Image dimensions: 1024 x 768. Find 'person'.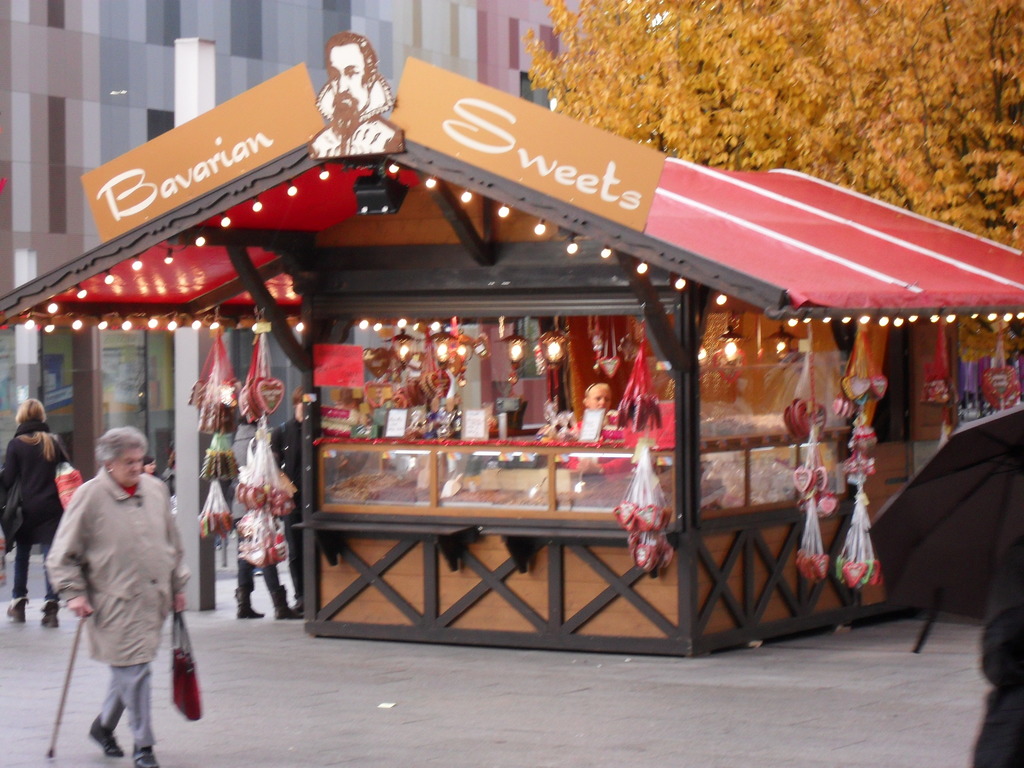
<bbox>54, 415, 182, 767</bbox>.
